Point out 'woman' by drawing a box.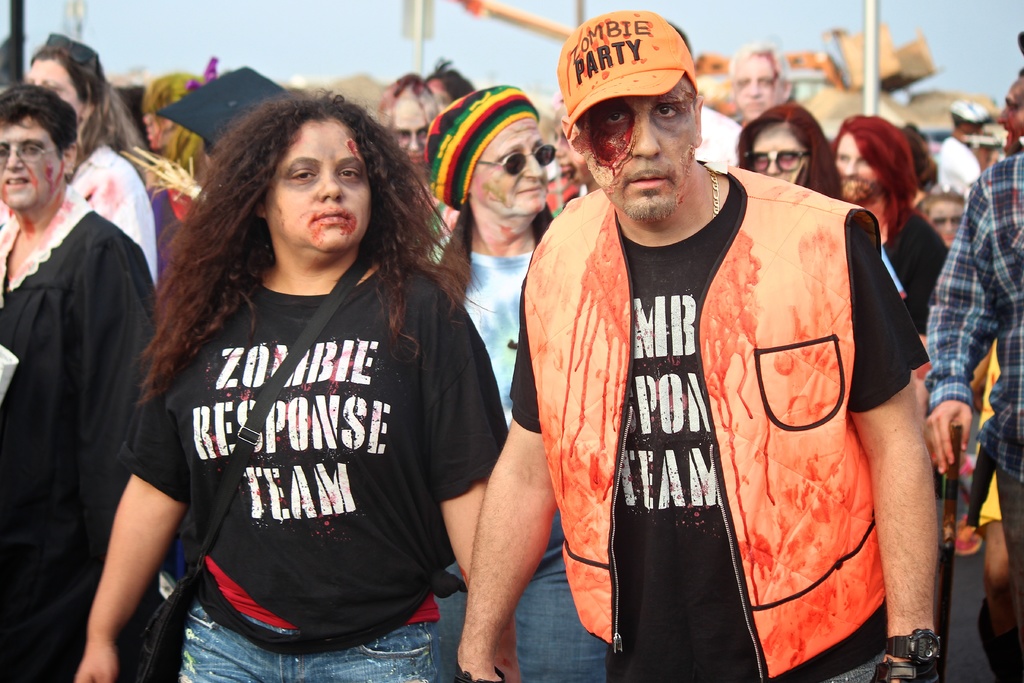
region(106, 78, 569, 664).
